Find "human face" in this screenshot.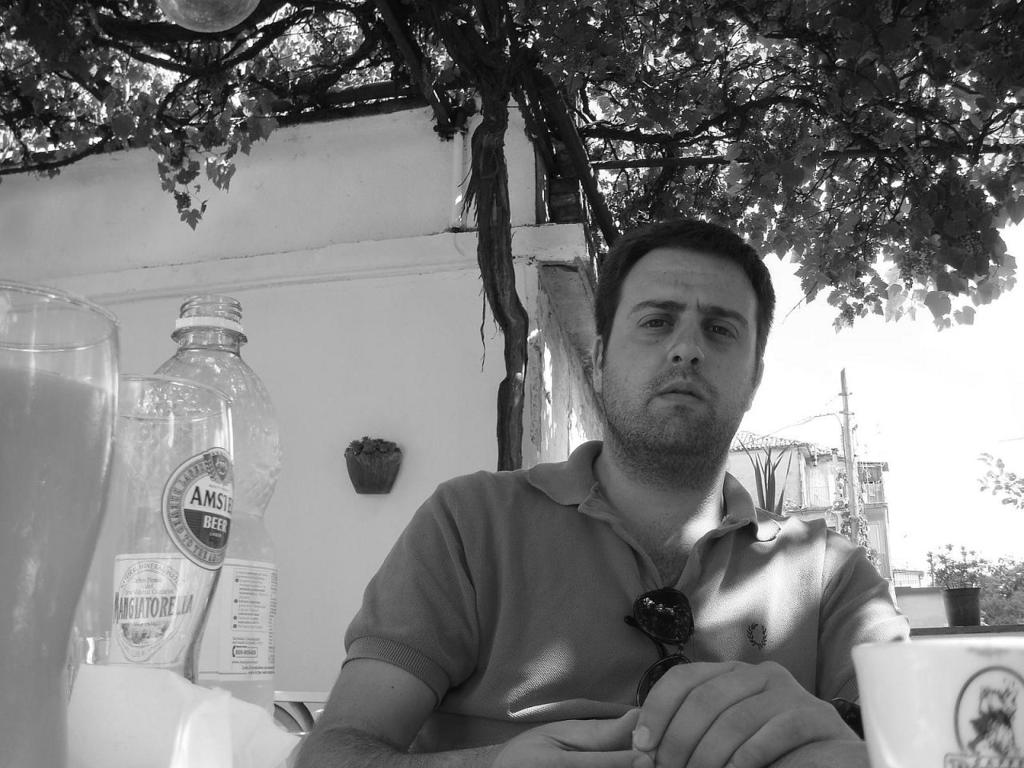
The bounding box for "human face" is [x1=603, y1=247, x2=759, y2=450].
